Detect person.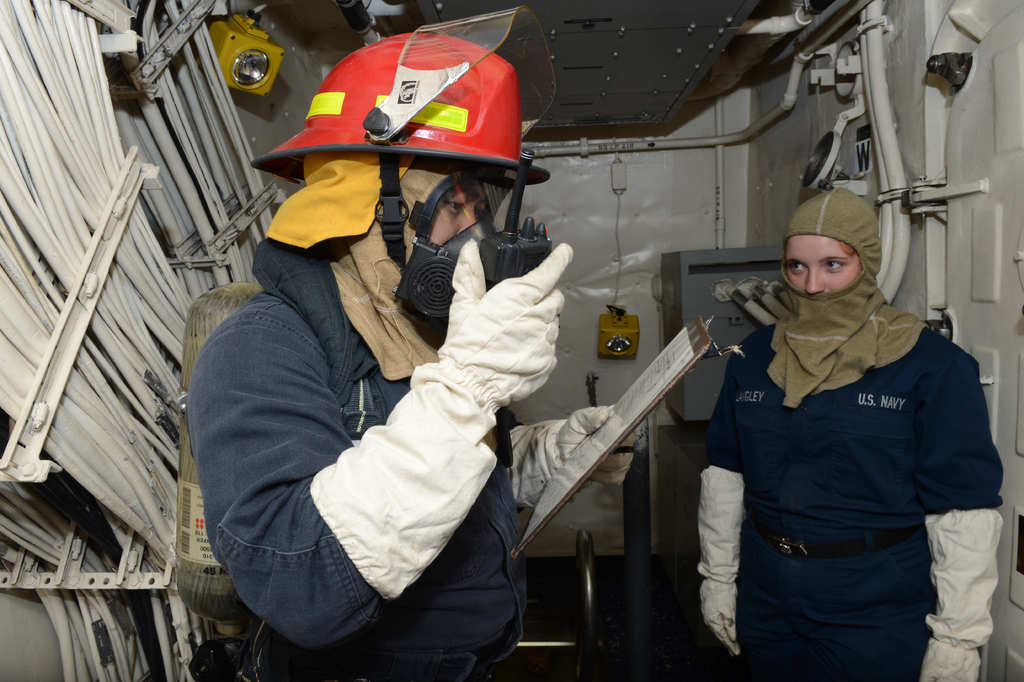
Detected at select_region(696, 178, 1016, 681).
